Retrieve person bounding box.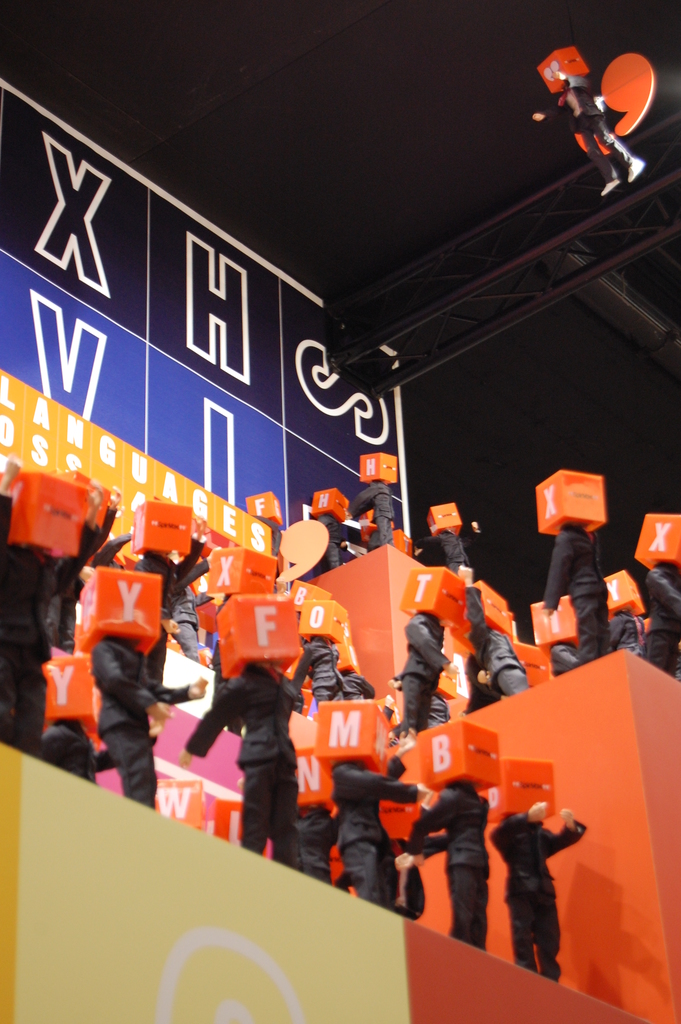
Bounding box: bbox(395, 765, 490, 946).
